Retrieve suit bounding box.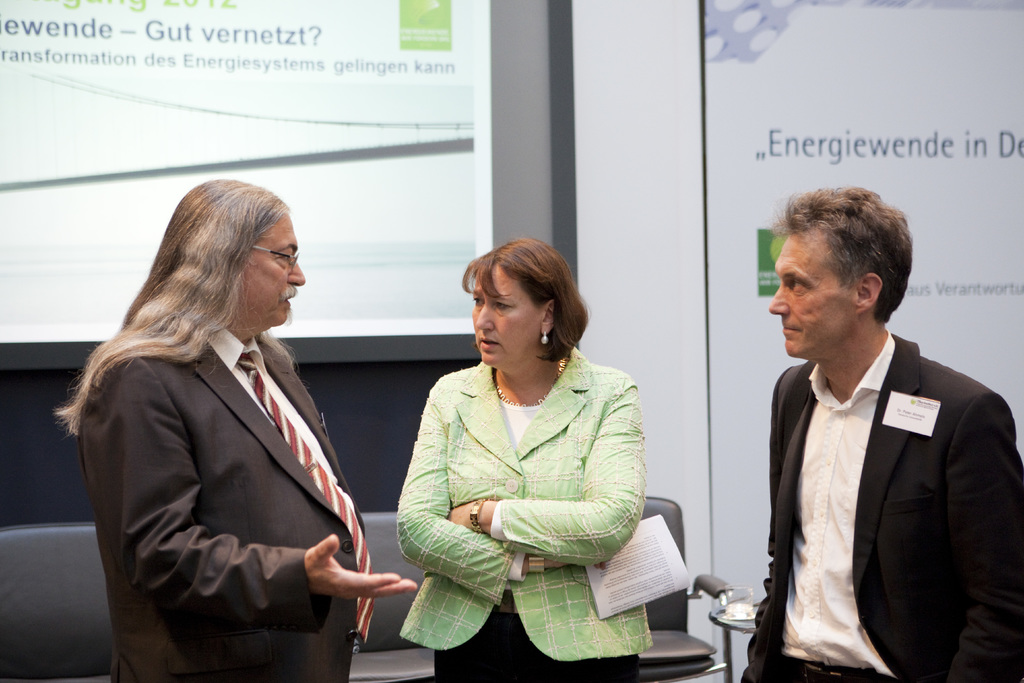
Bounding box: select_region(737, 276, 1011, 673).
